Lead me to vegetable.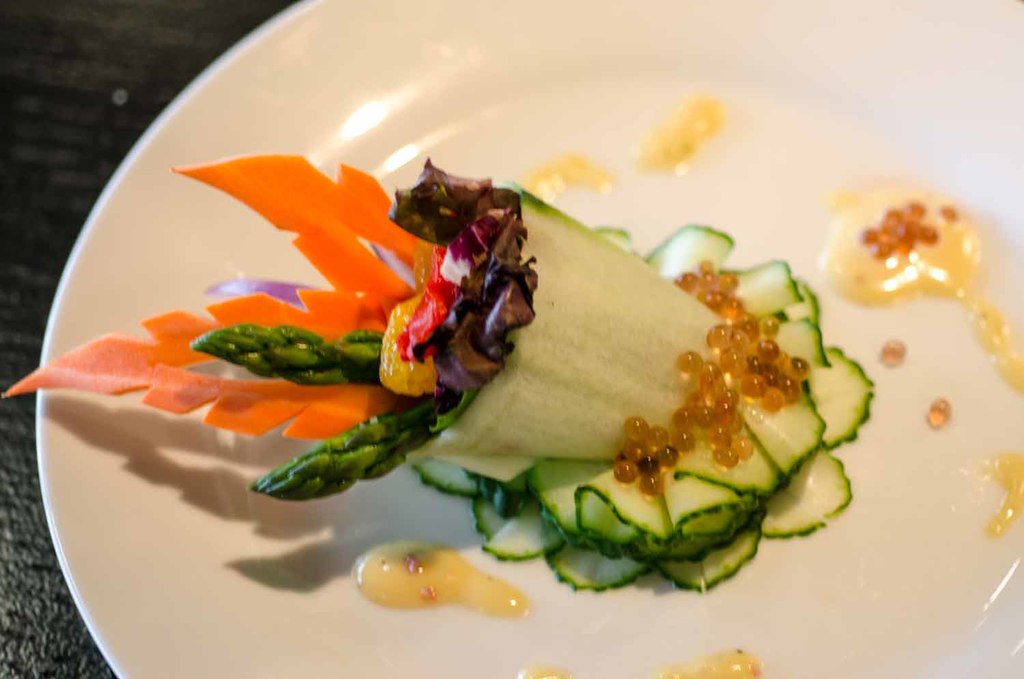
Lead to (x1=98, y1=89, x2=879, y2=596).
